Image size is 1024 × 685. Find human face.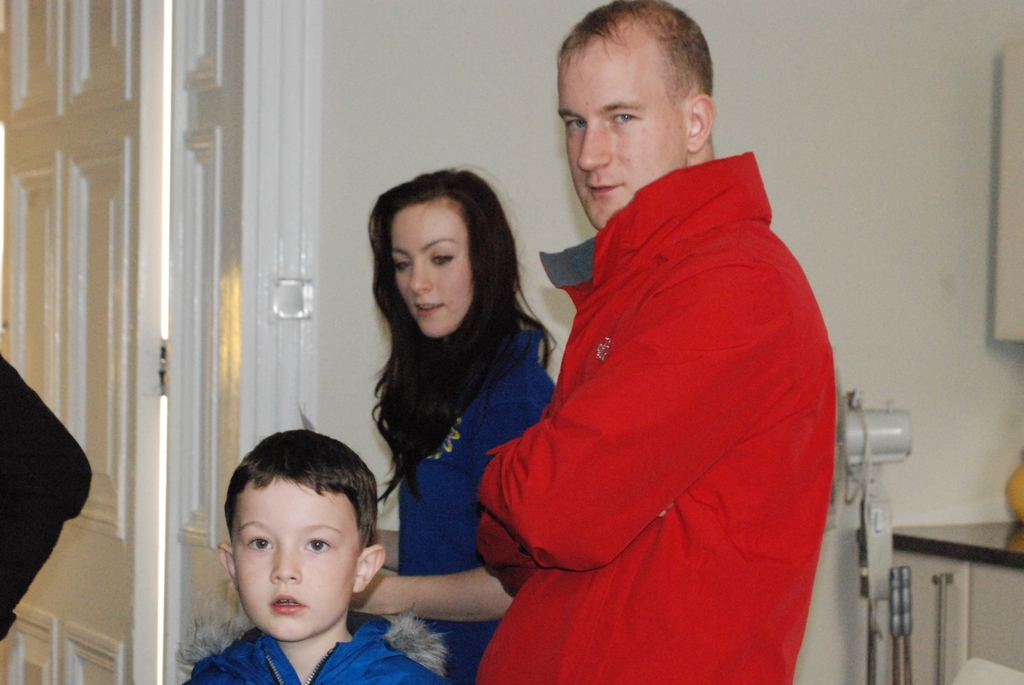
box(554, 45, 688, 229).
